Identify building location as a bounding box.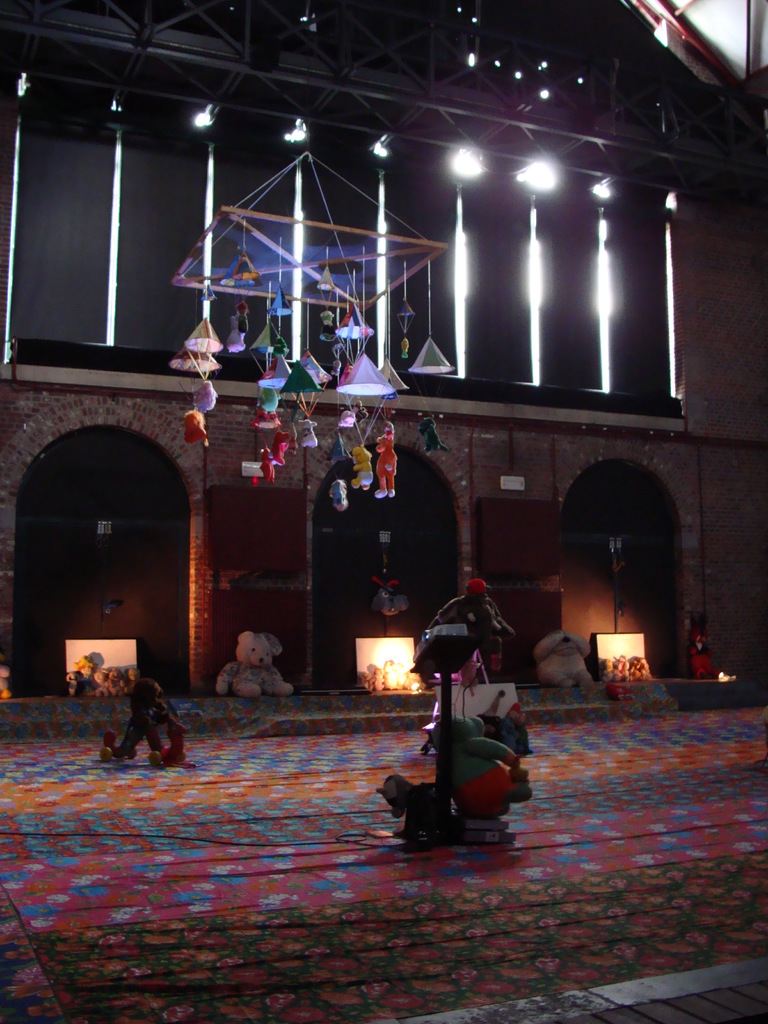
x1=0, y1=0, x2=767, y2=1023.
